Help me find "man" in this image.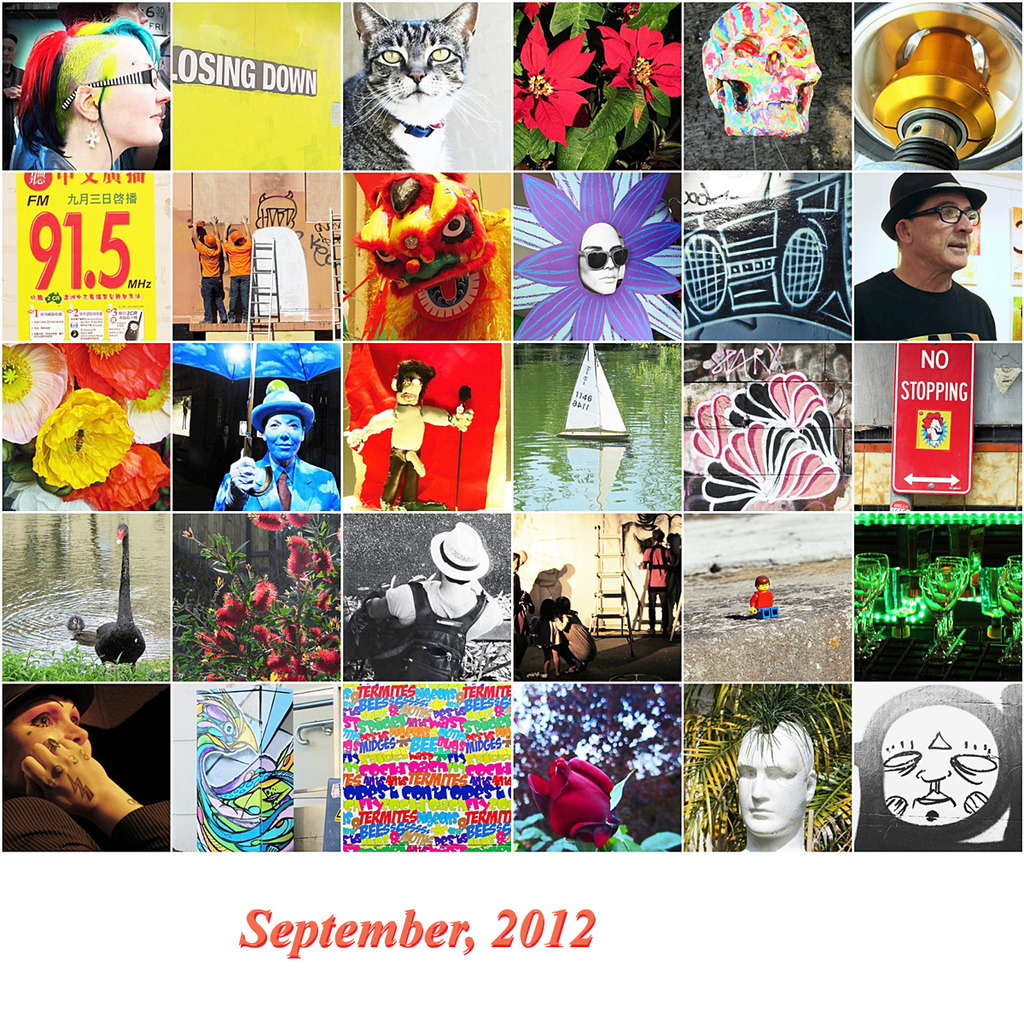
Found it: [left=191, top=216, right=224, bottom=324].
